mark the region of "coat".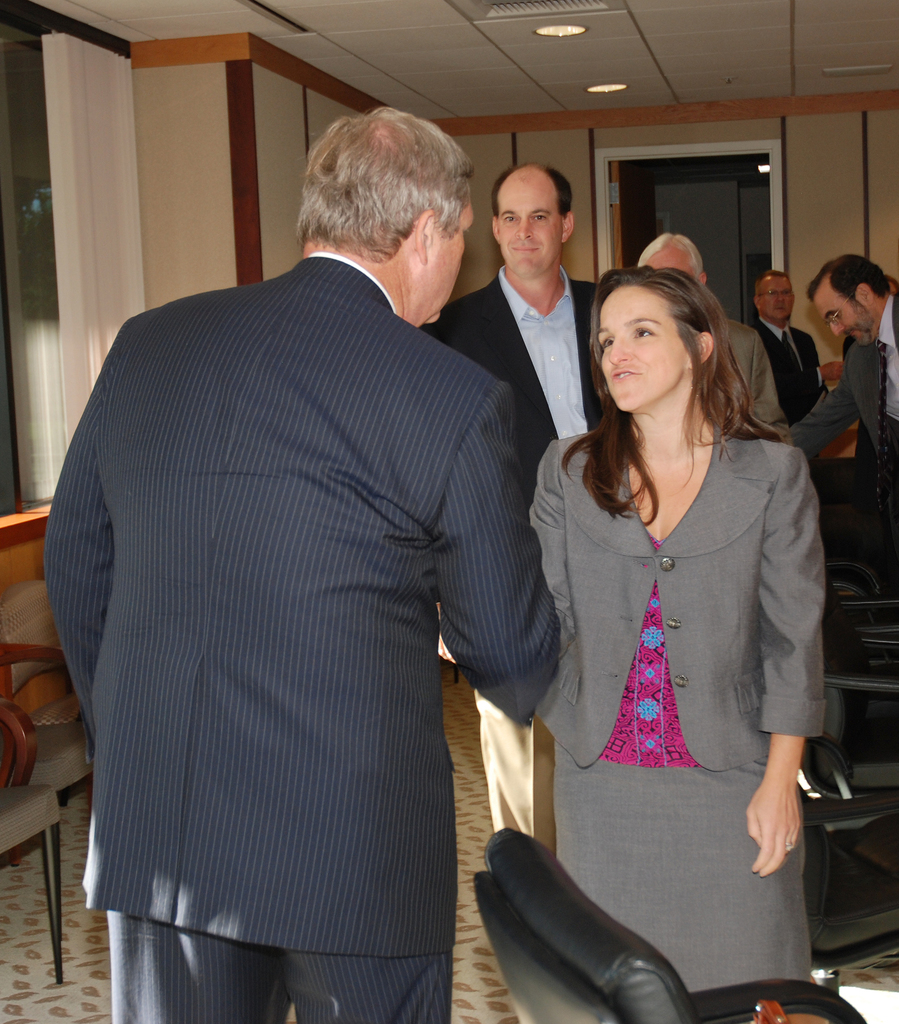
Region: box(783, 280, 898, 483).
